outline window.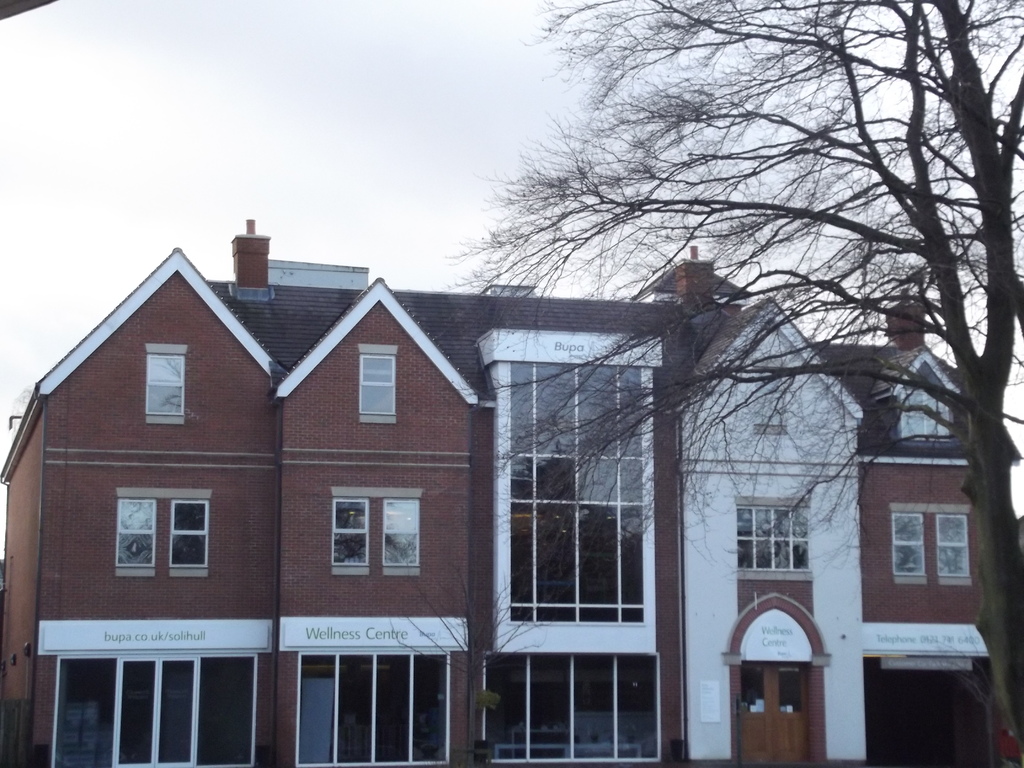
Outline: [left=889, top=504, right=971, bottom=590].
